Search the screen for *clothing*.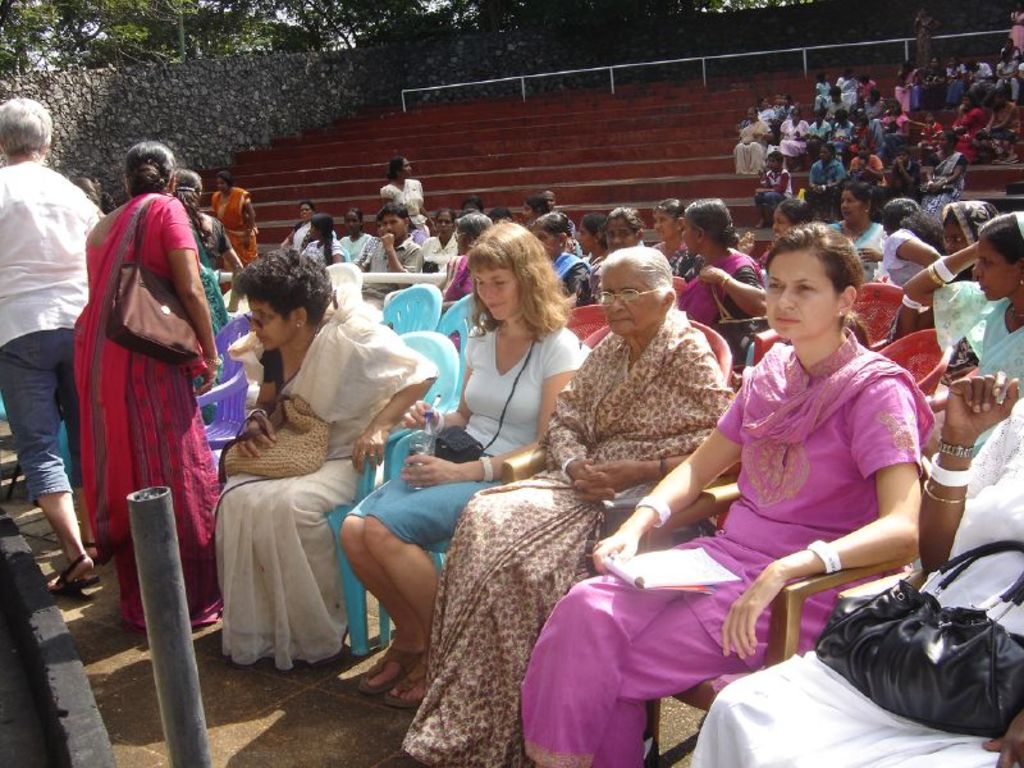
Found at (355, 236, 422, 288).
